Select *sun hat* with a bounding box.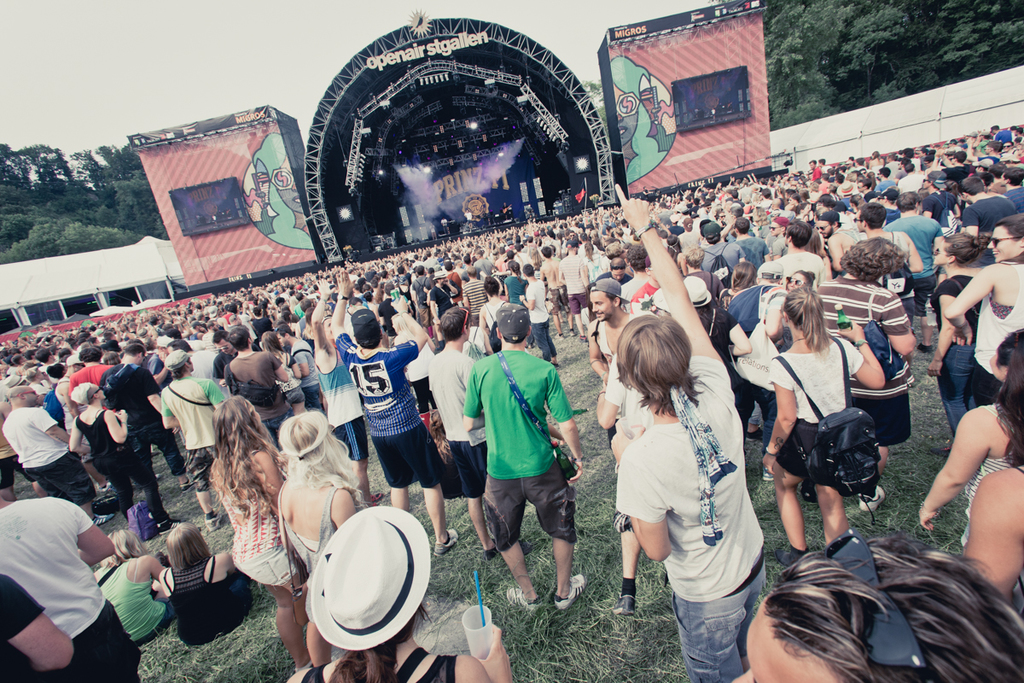
bbox=(681, 272, 710, 309).
